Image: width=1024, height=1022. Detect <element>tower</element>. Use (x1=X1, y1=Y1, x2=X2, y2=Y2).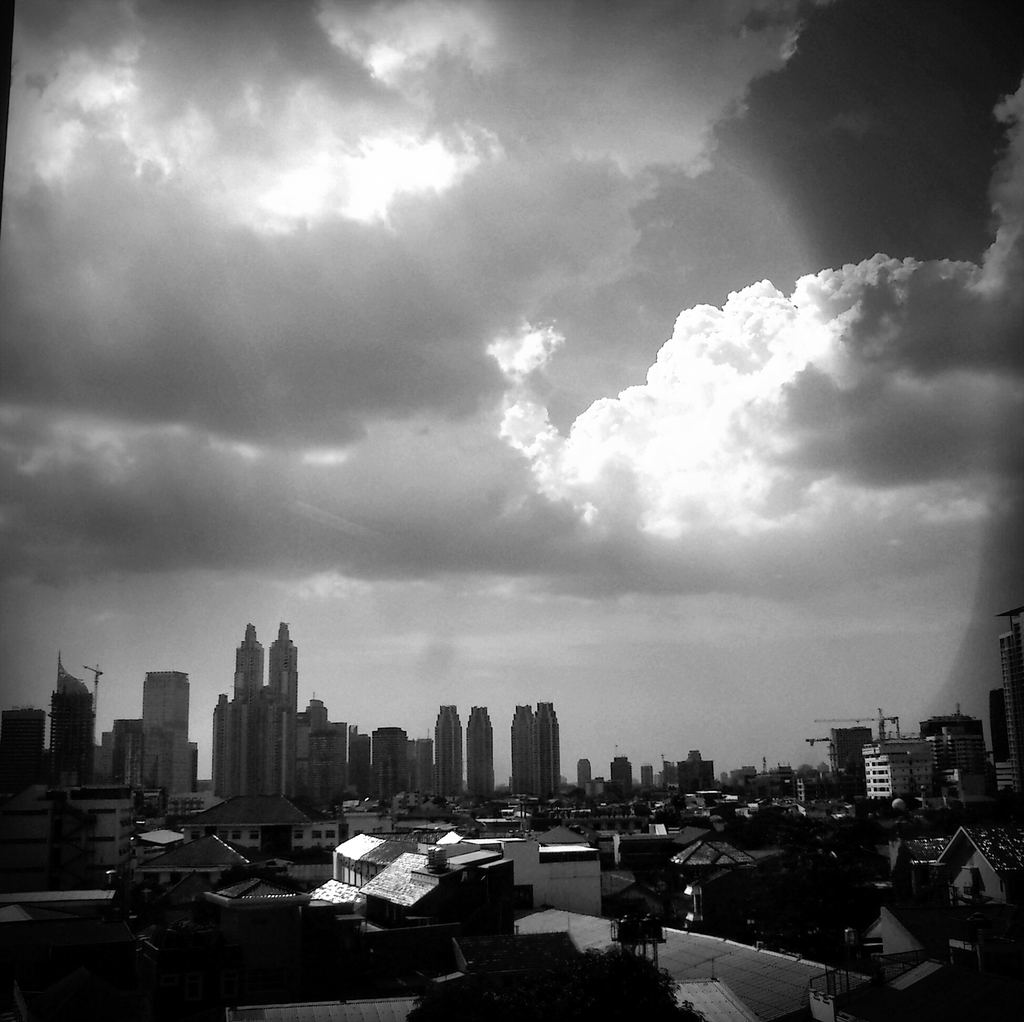
(x1=500, y1=698, x2=567, y2=808).
